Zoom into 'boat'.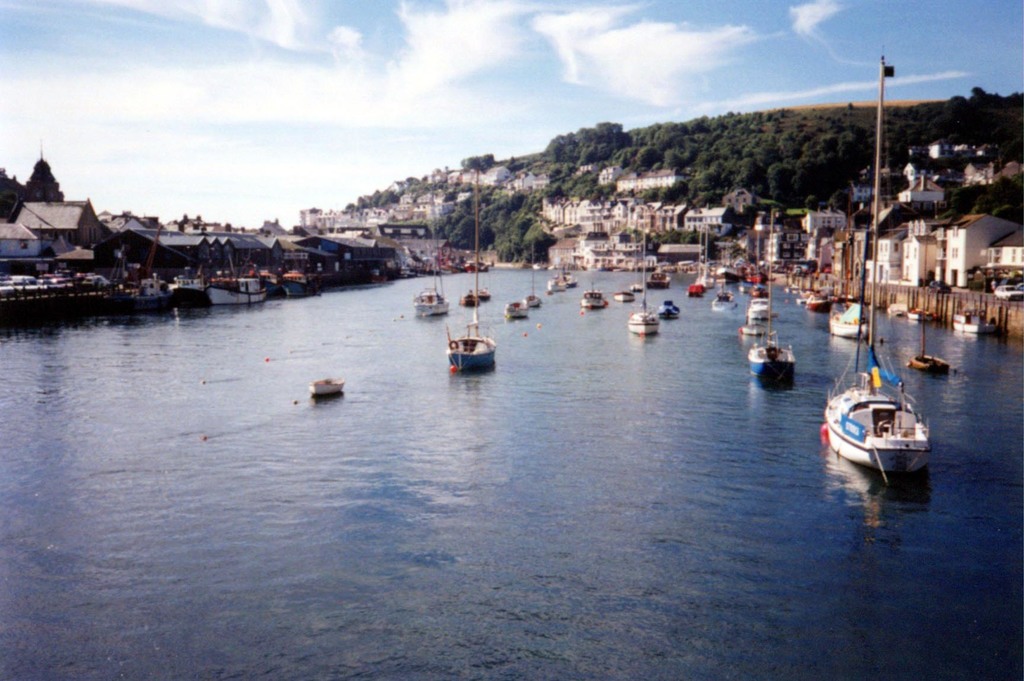
Zoom target: [x1=582, y1=293, x2=603, y2=310].
